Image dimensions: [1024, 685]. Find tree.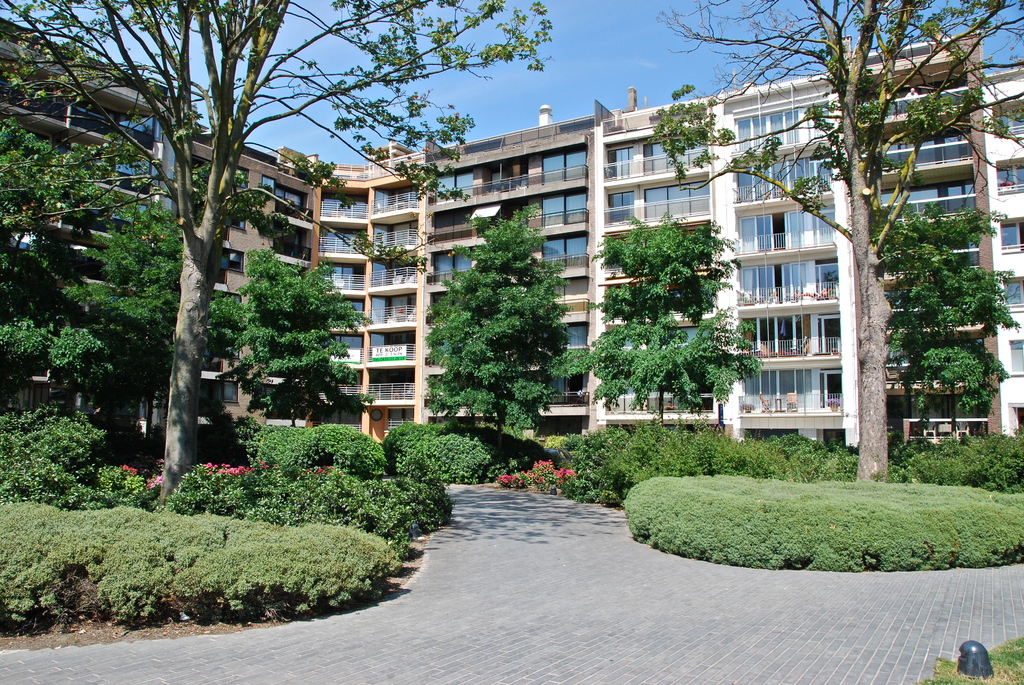
47,209,185,452.
